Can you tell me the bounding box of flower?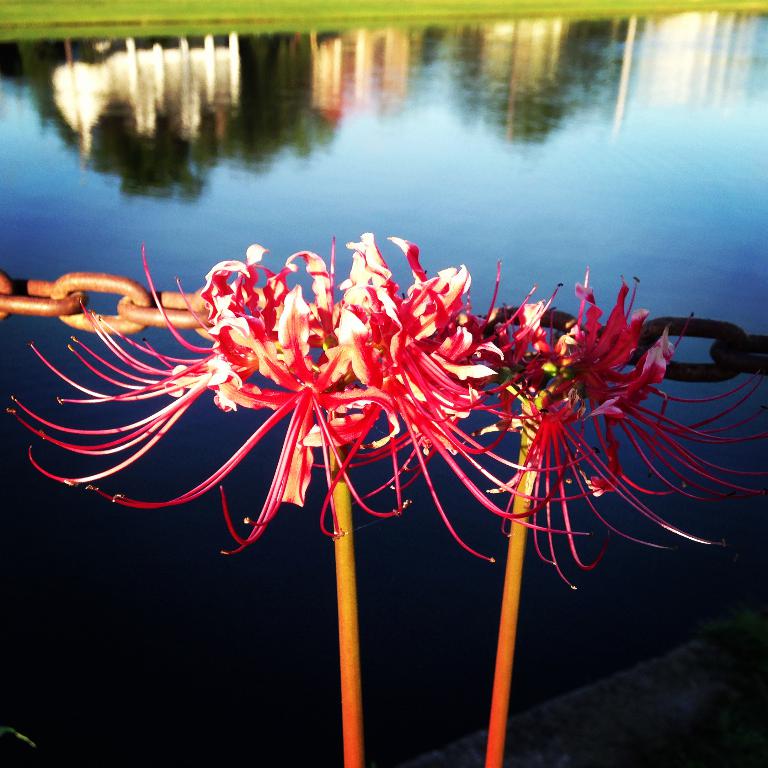
l=457, t=270, r=767, b=597.
